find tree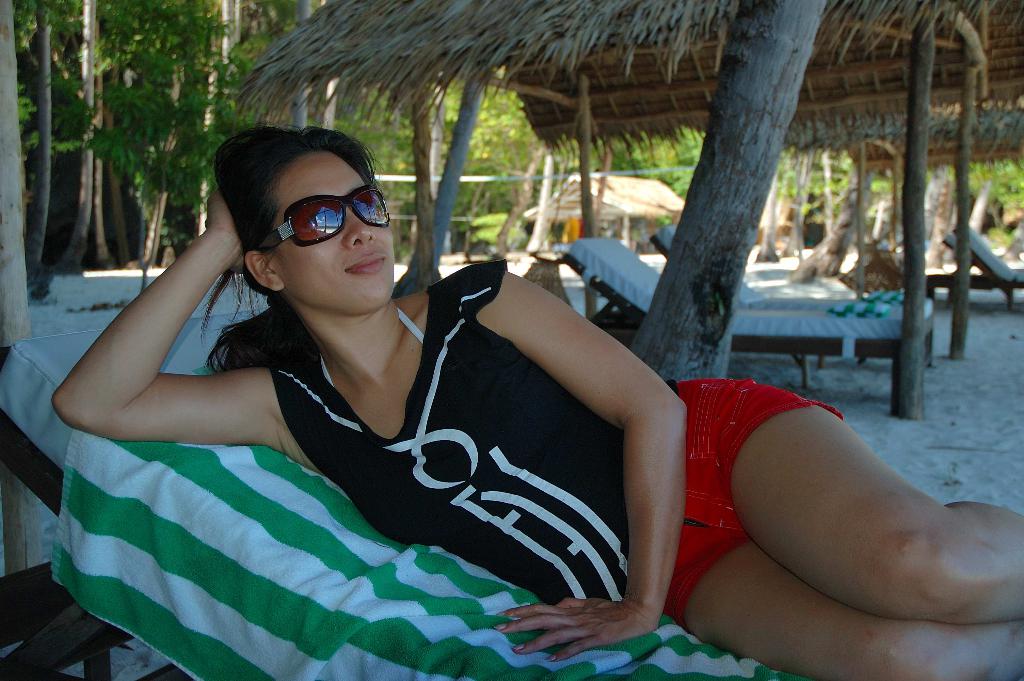
box(632, 0, 833, 384)
